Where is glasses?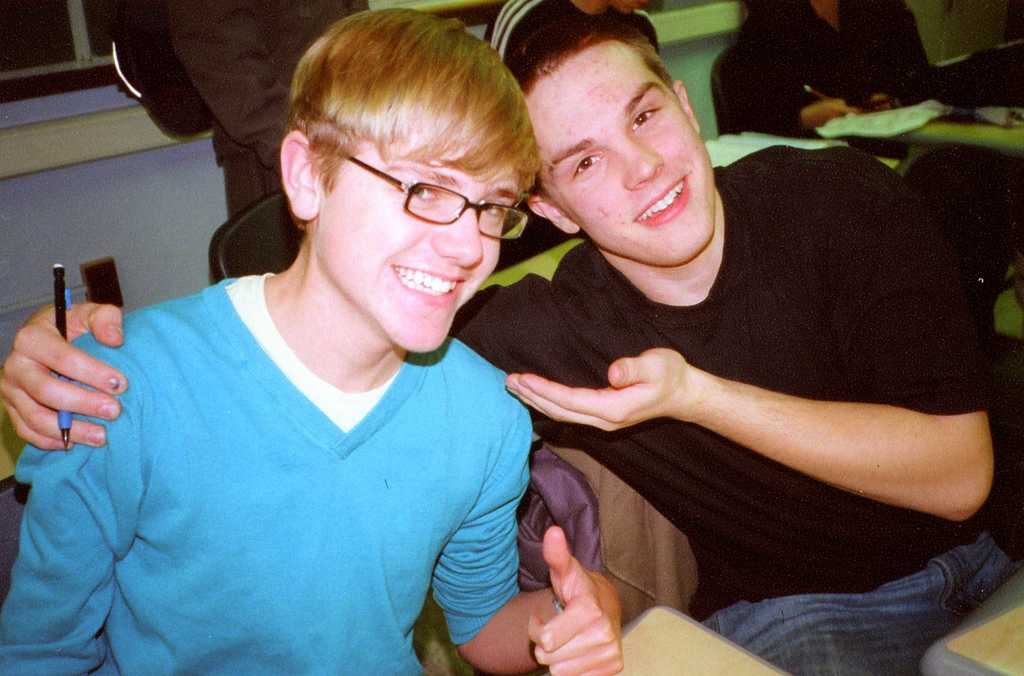
<bbox>333, 149, 532, 247</bbox>.
